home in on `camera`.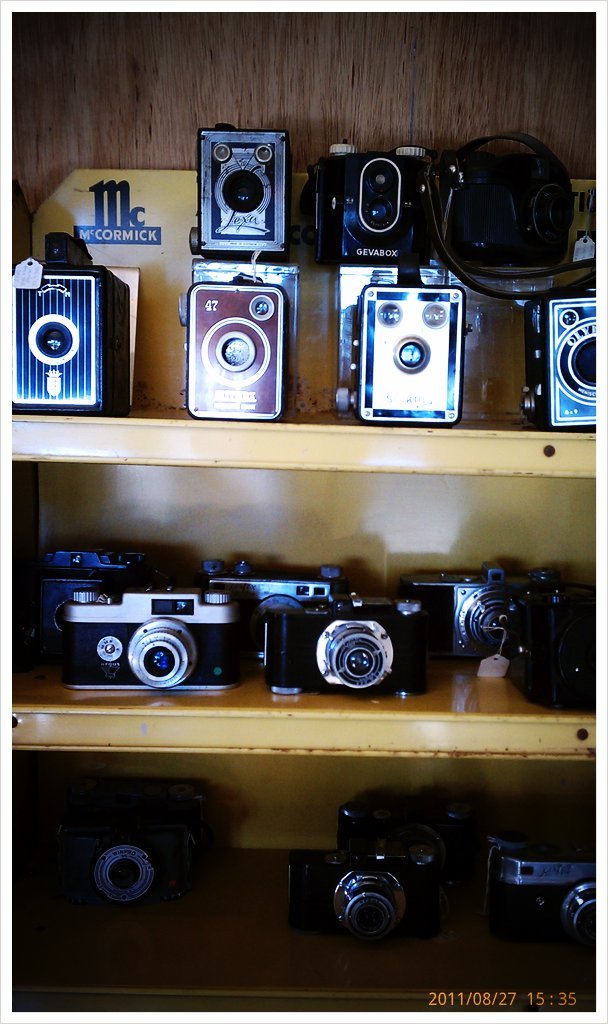
Homed in at [left=50, top=776, right=205, bottom=913].
